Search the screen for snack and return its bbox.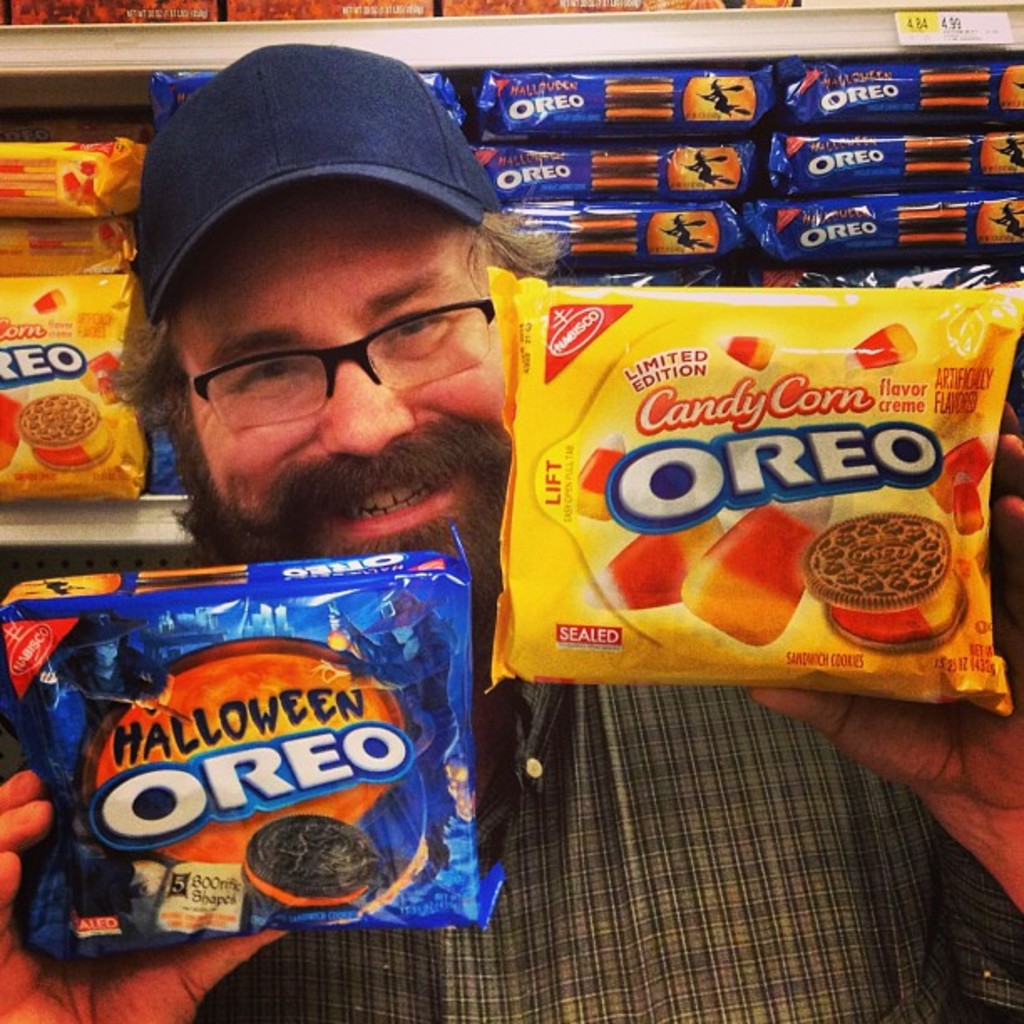
Found: <region>0, 228, 89, 258</region>.
